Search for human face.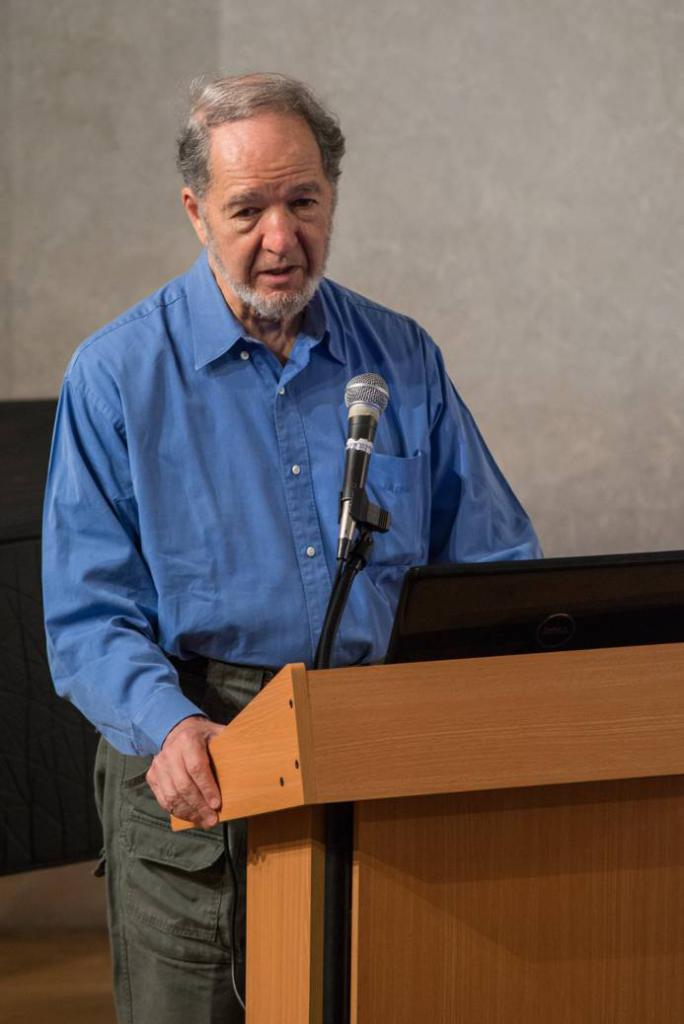
Found at 203:111:333:306.
